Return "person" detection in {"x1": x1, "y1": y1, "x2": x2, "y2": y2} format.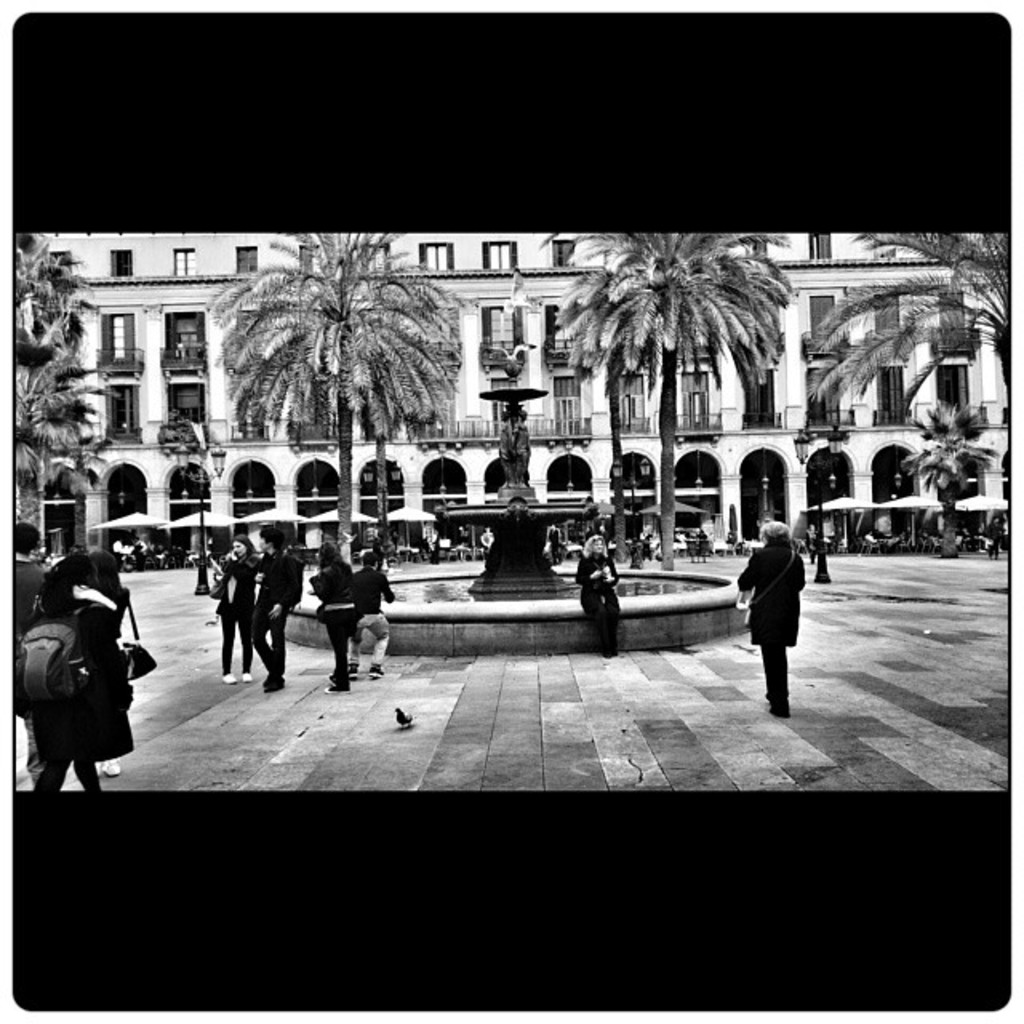
{"x1": 314, "y1": 538, "x2": 360, "y2": 694}.
